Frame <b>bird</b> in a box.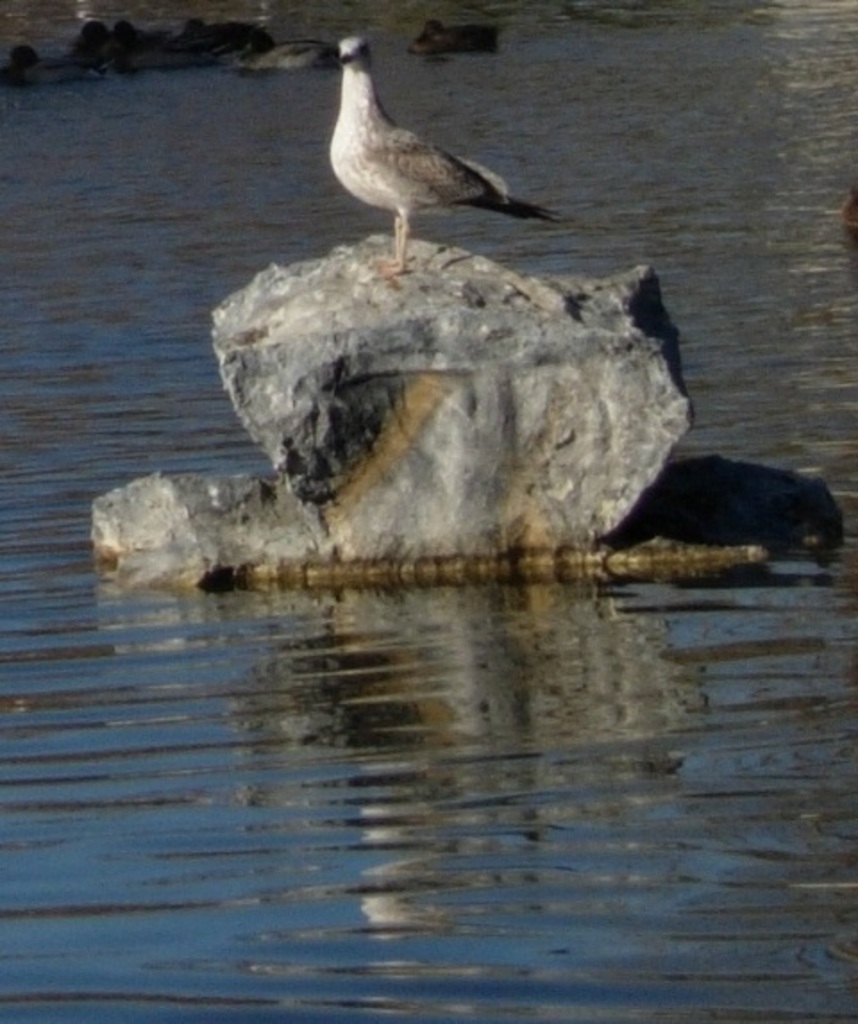
[302,30,554,238].
